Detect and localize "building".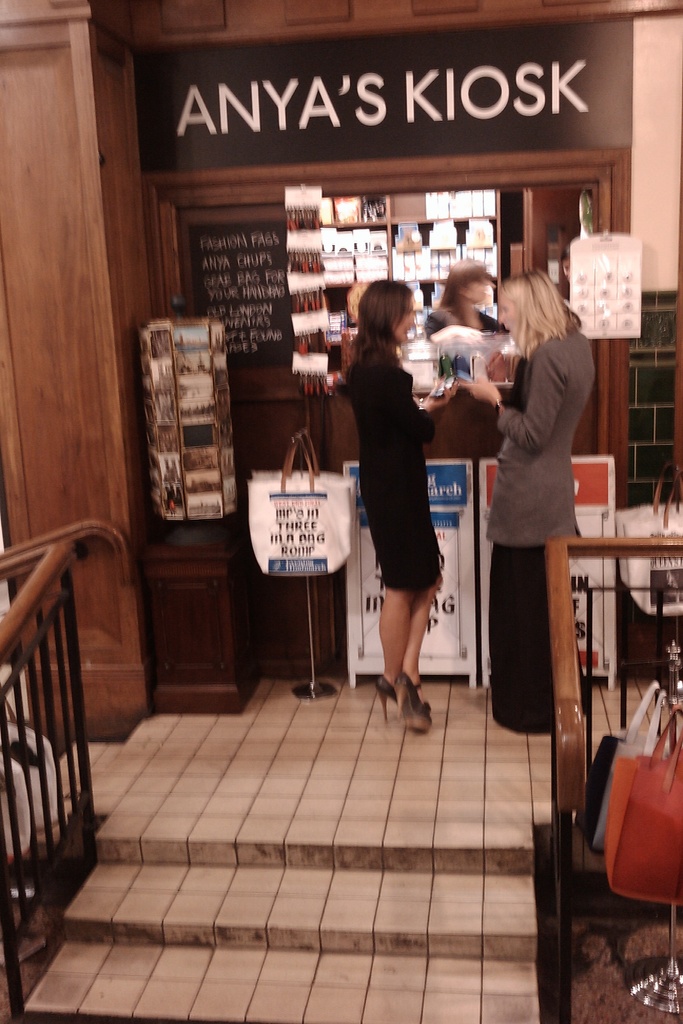
Localized at bbox(0, 0, 682, 1023).
